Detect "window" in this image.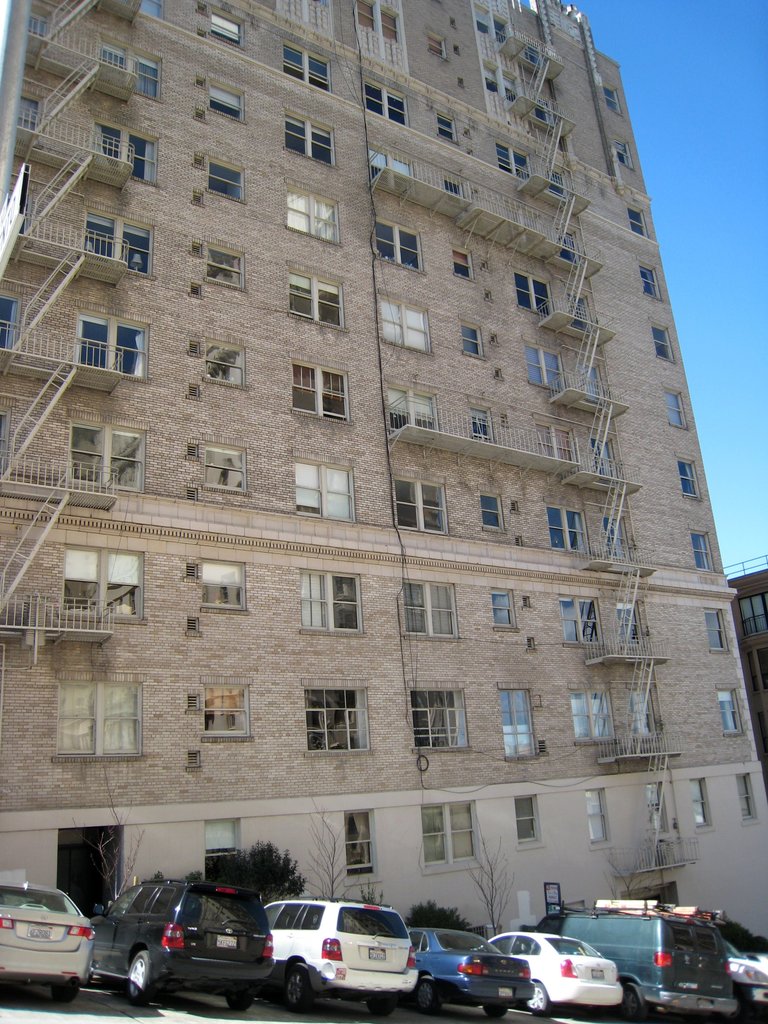
Detection: <region>295, 557, 365, 636</region>.
